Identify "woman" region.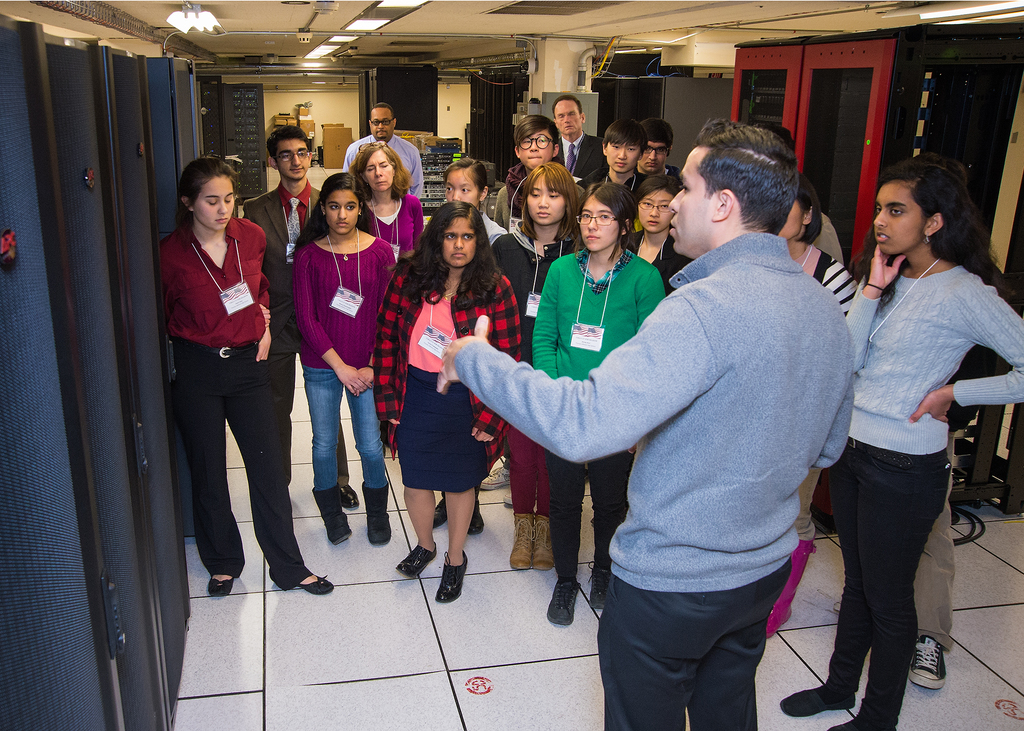
Region: bbox=(153, 155, 335, 599).
